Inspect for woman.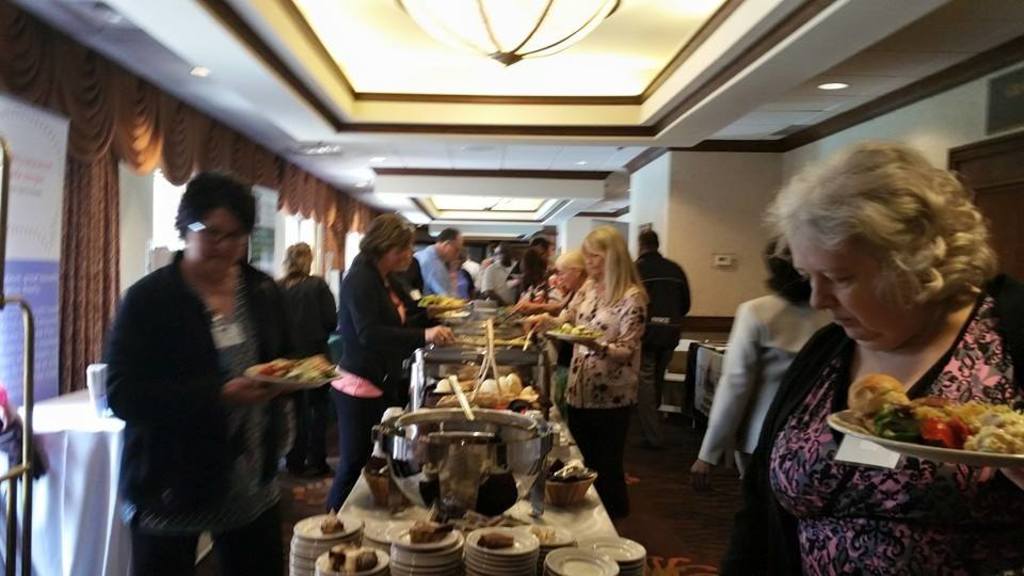
Inspection: pyautogui.locateOnScreen(326, 210, 457, 505).
